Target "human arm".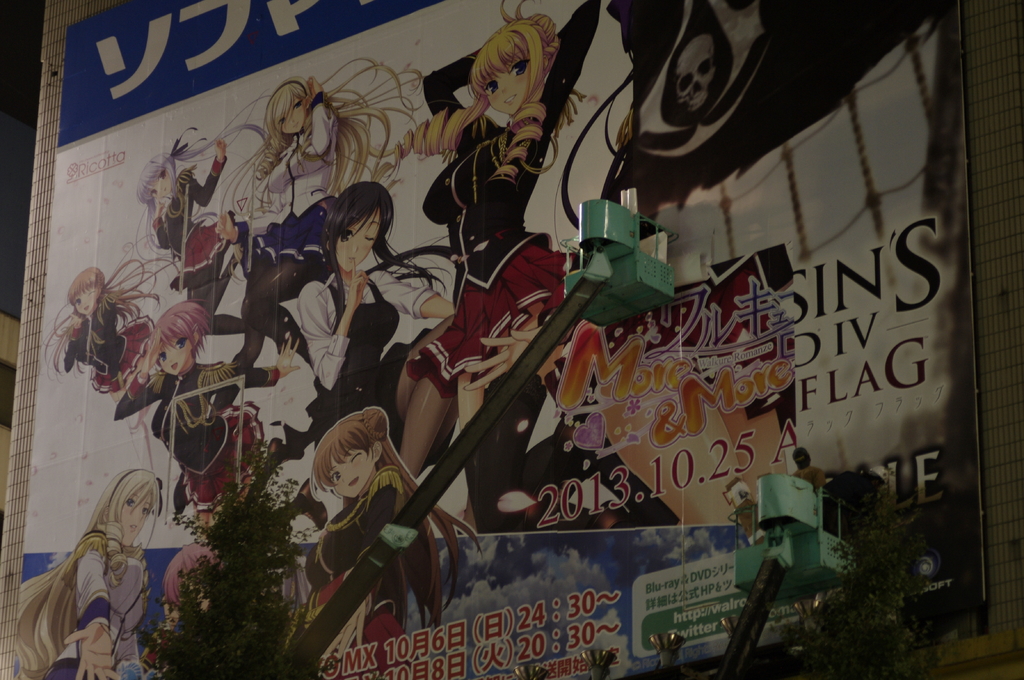
Target region: select_region(212, 209, 278, 269).
